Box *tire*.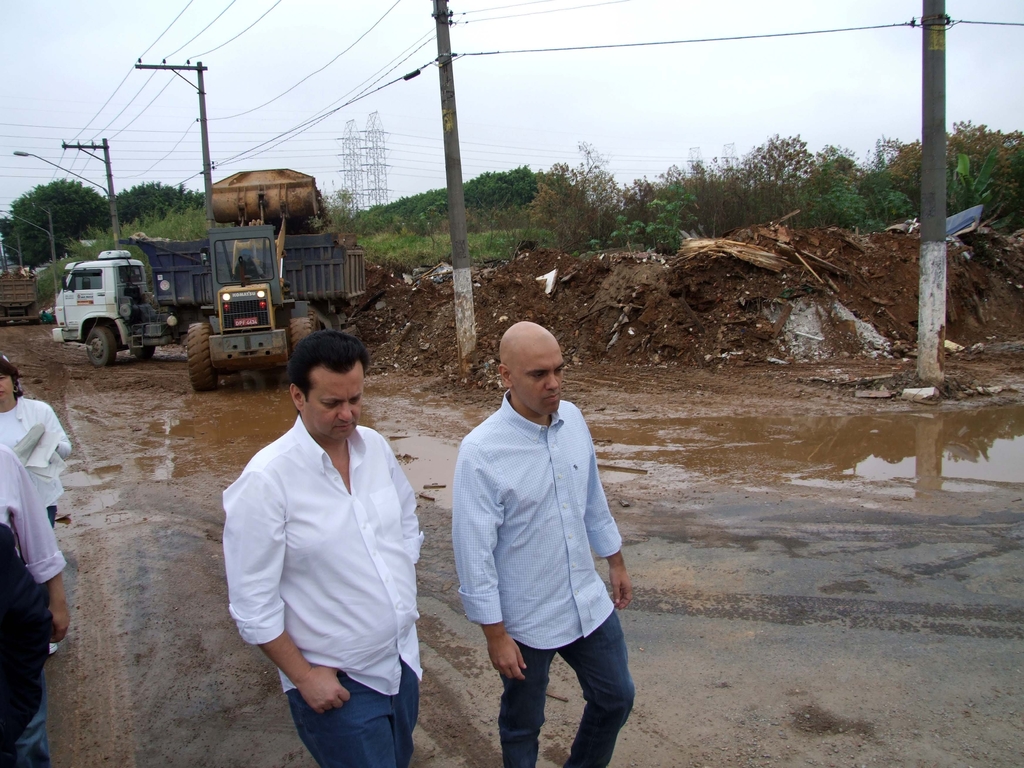
pyautogui.locateOnScreen(134, 346, 154, 360).
